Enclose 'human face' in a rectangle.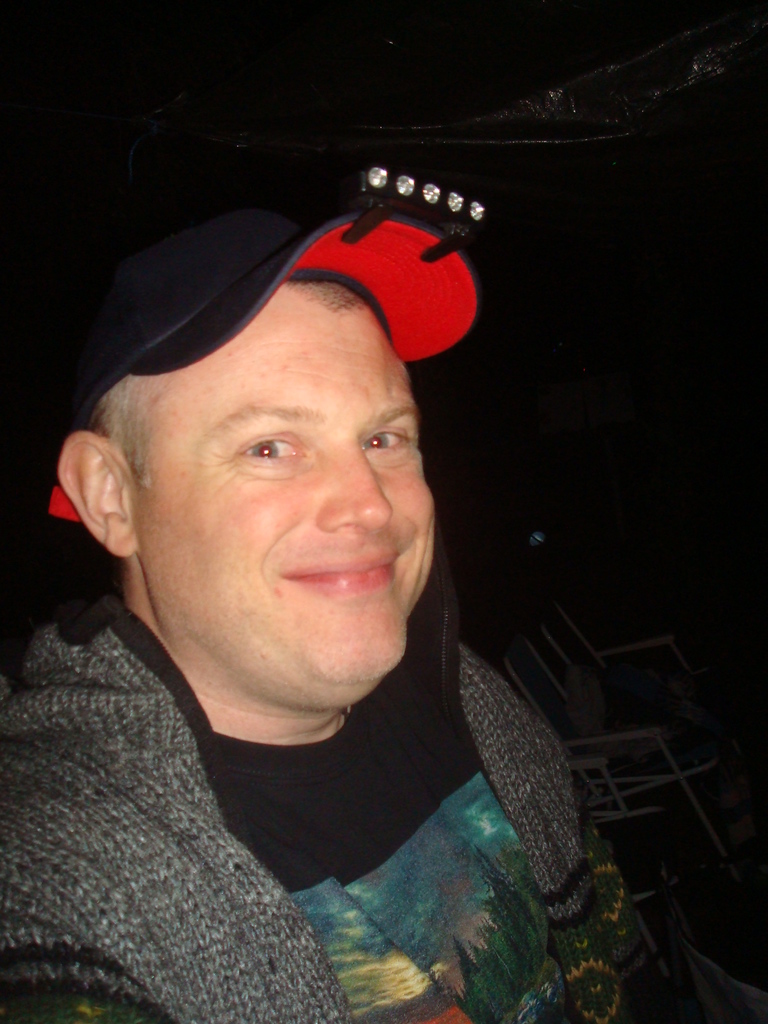
region(136, 293, 433, 691).
